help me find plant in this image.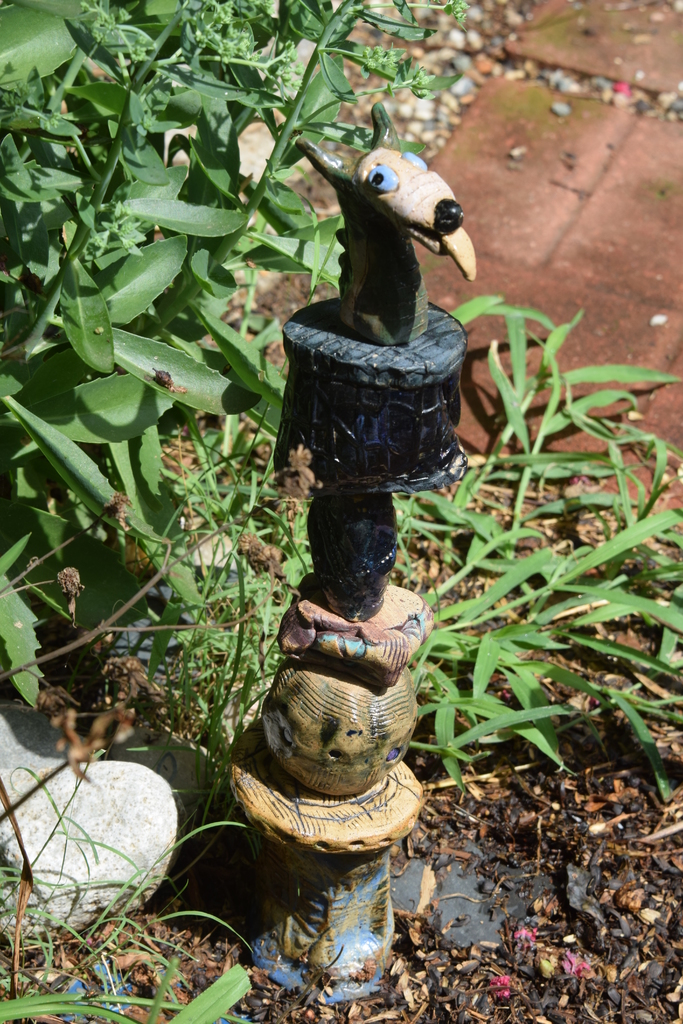
Found it: 0,8,488,725.
